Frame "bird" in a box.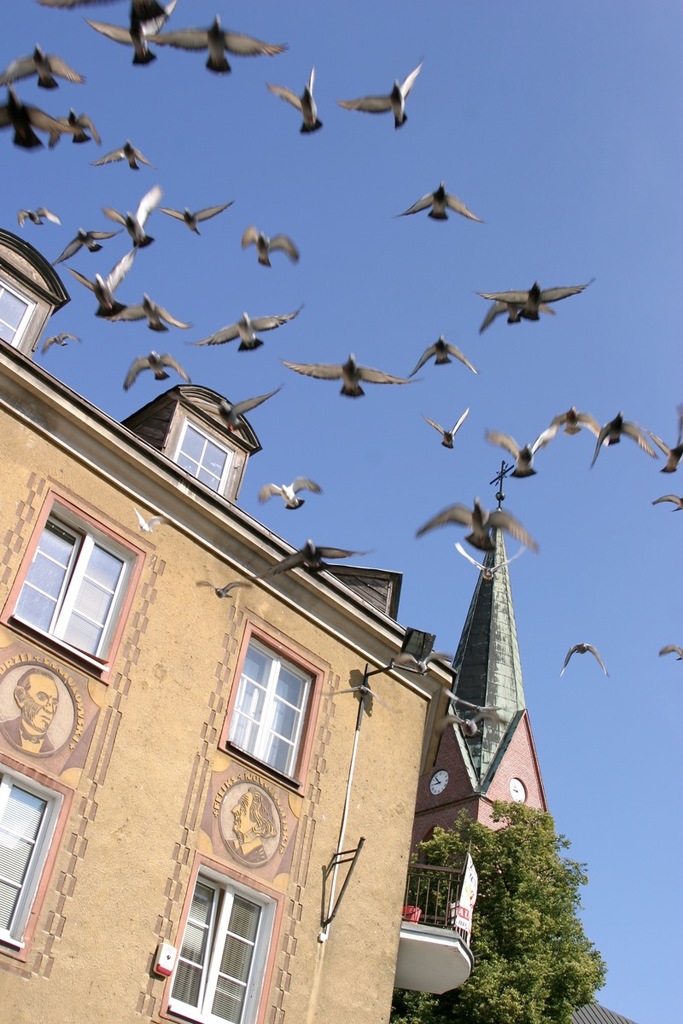
select_region(14, 205, 55, 226).
